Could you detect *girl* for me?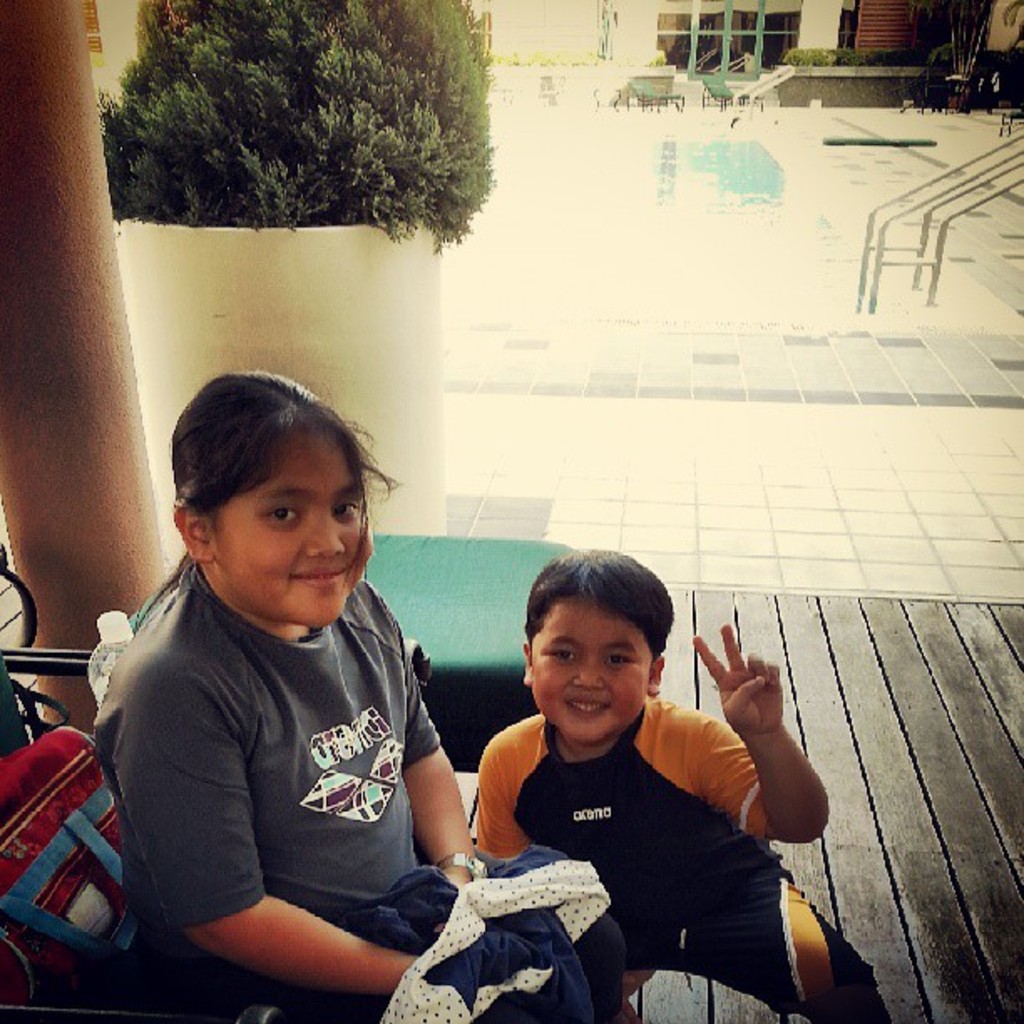
Detection result: rect(87, 366, 629, 1022).
